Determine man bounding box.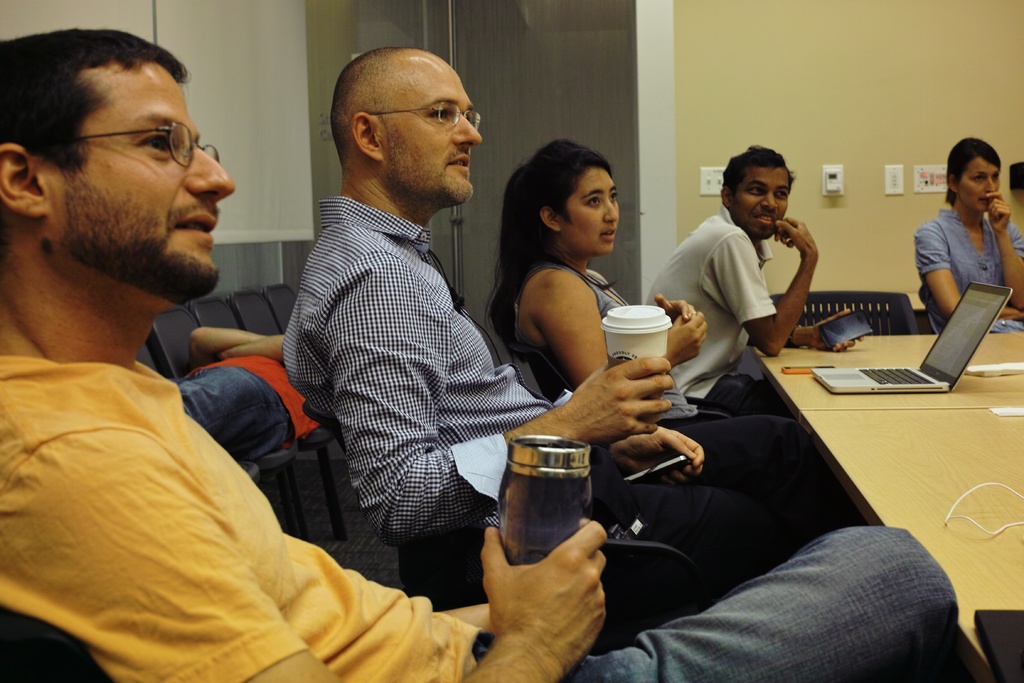
Determined: [282, 47, 714, 545].
